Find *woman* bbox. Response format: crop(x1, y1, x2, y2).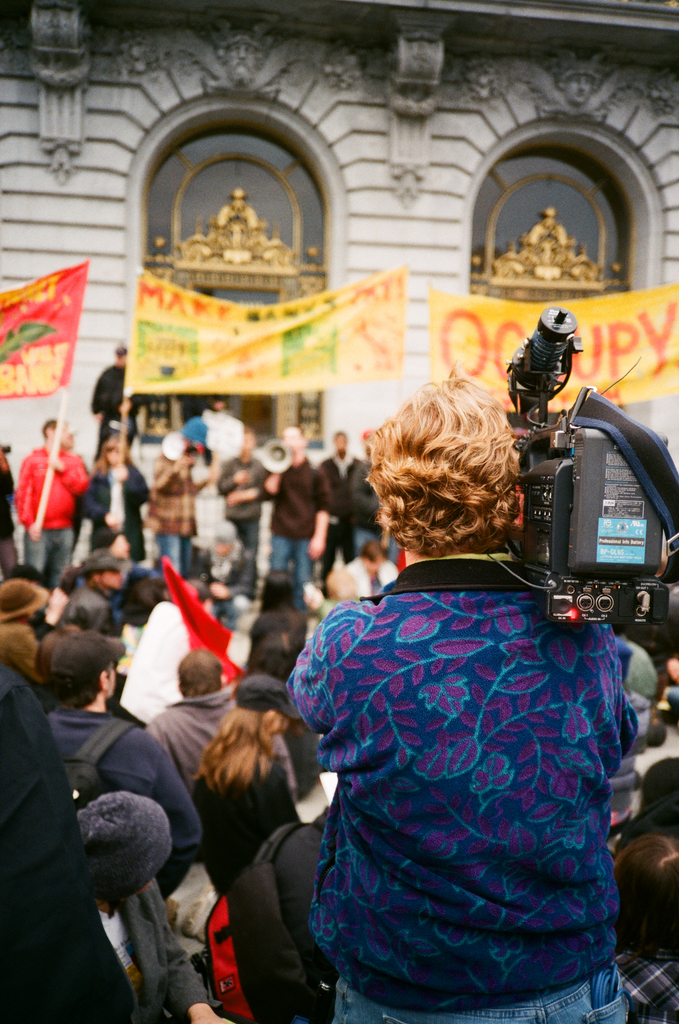
crop(83, 435, 152, 568).
